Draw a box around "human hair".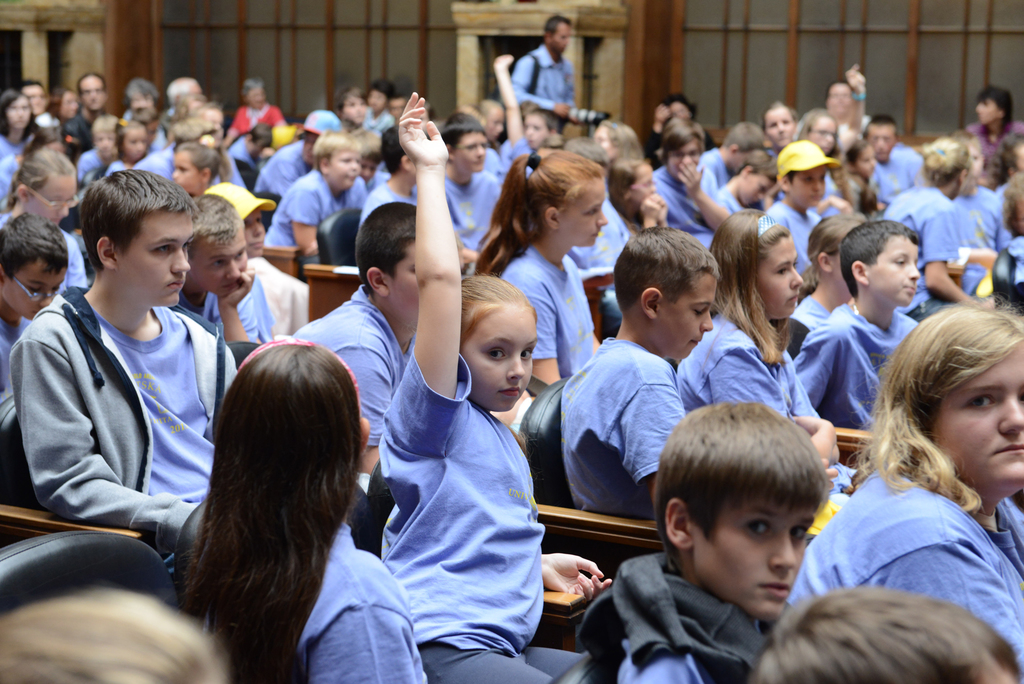
x1=241, y1=78, x2=266, y2=99.
